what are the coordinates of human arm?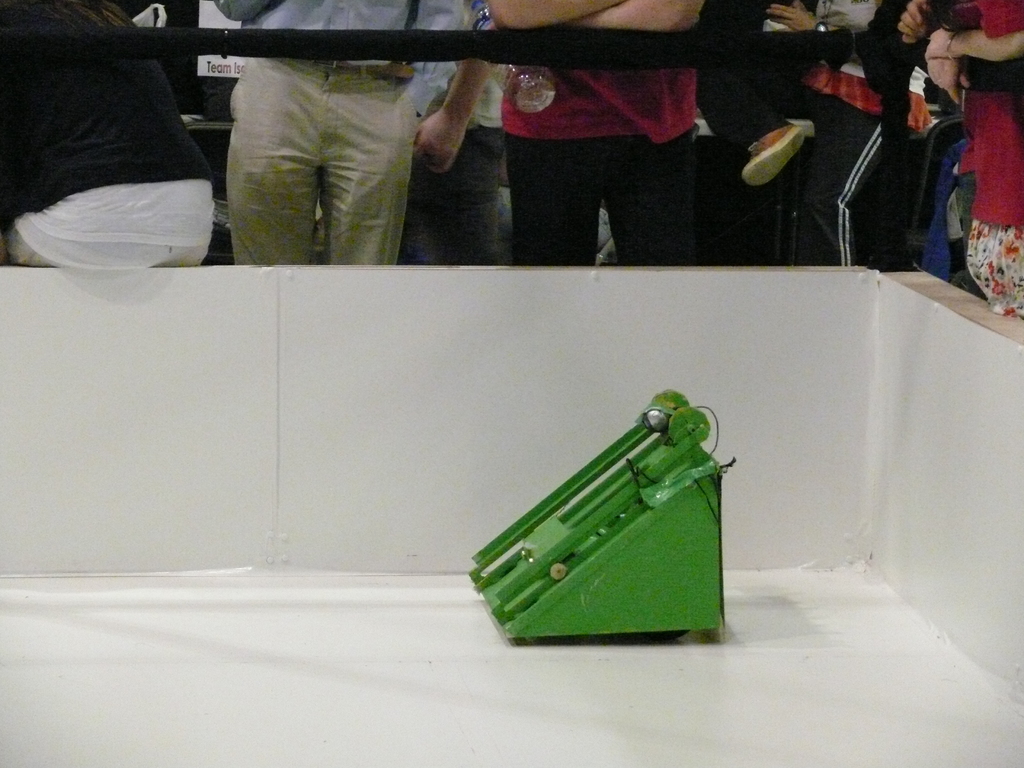
<region>408, 22, 475, 177</region>.
